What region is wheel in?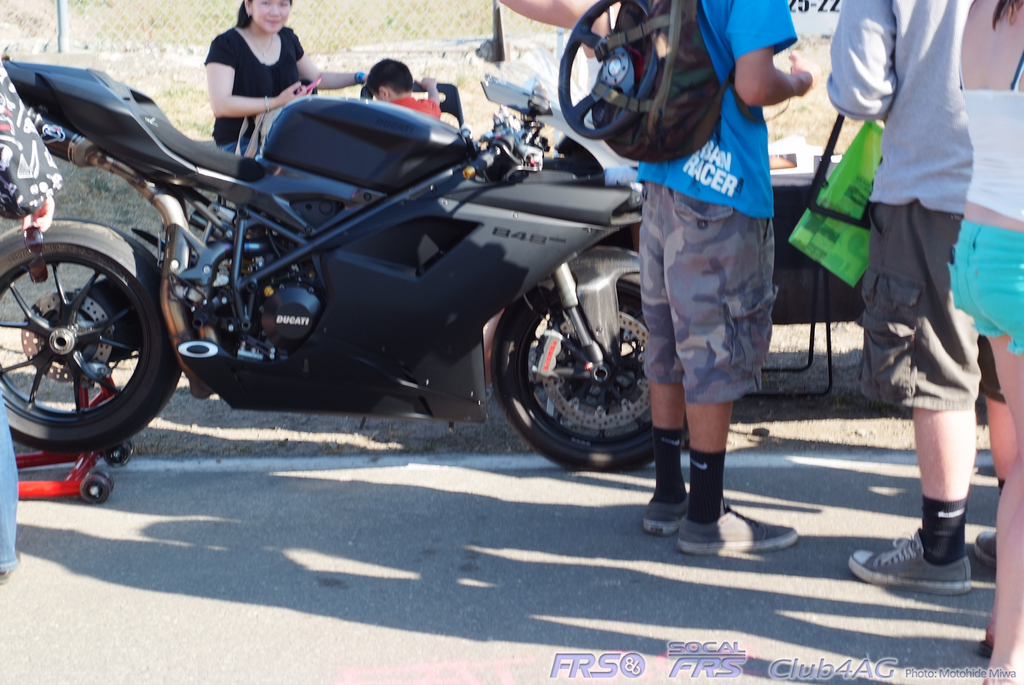
region(559, 0, 659, 141).
